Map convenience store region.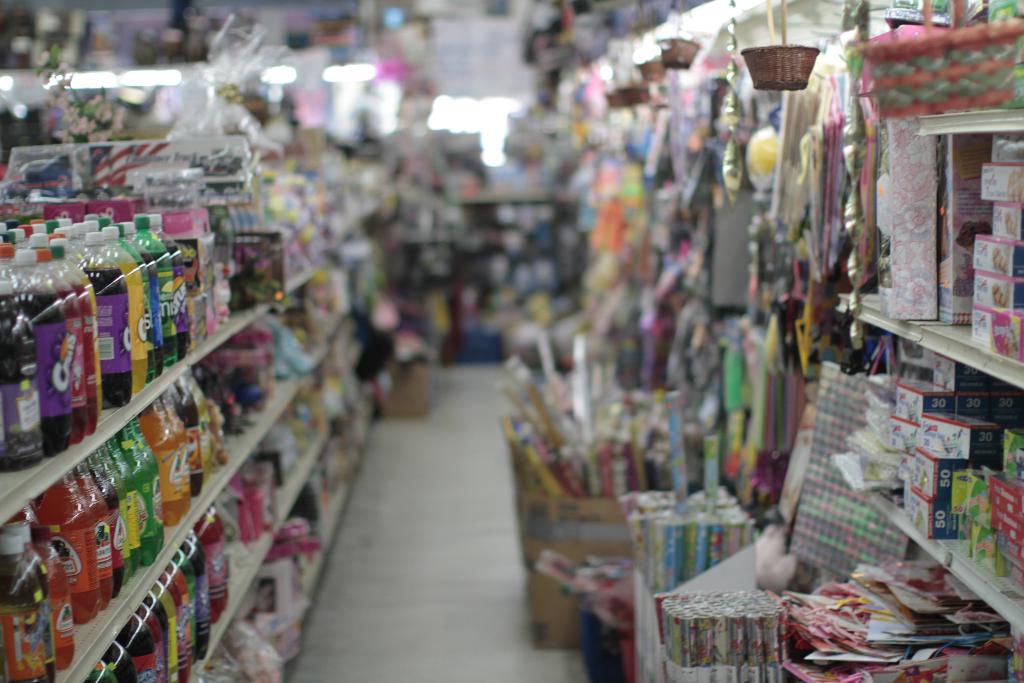
Mapped to l=0, t=0, r=1023, b=682.
